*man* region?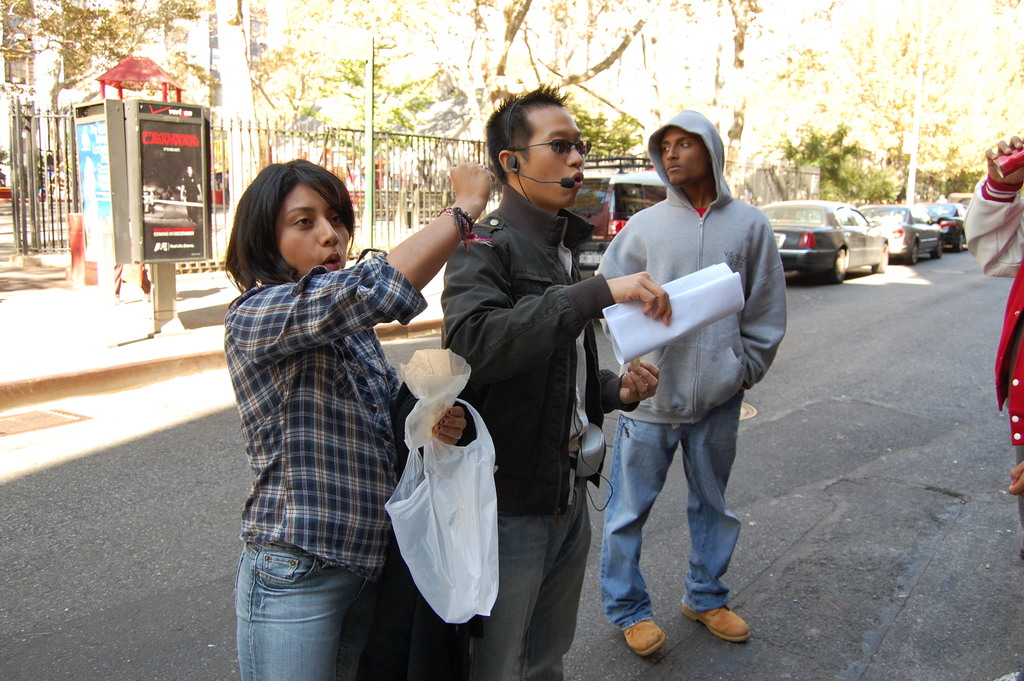
418:90:675:680
